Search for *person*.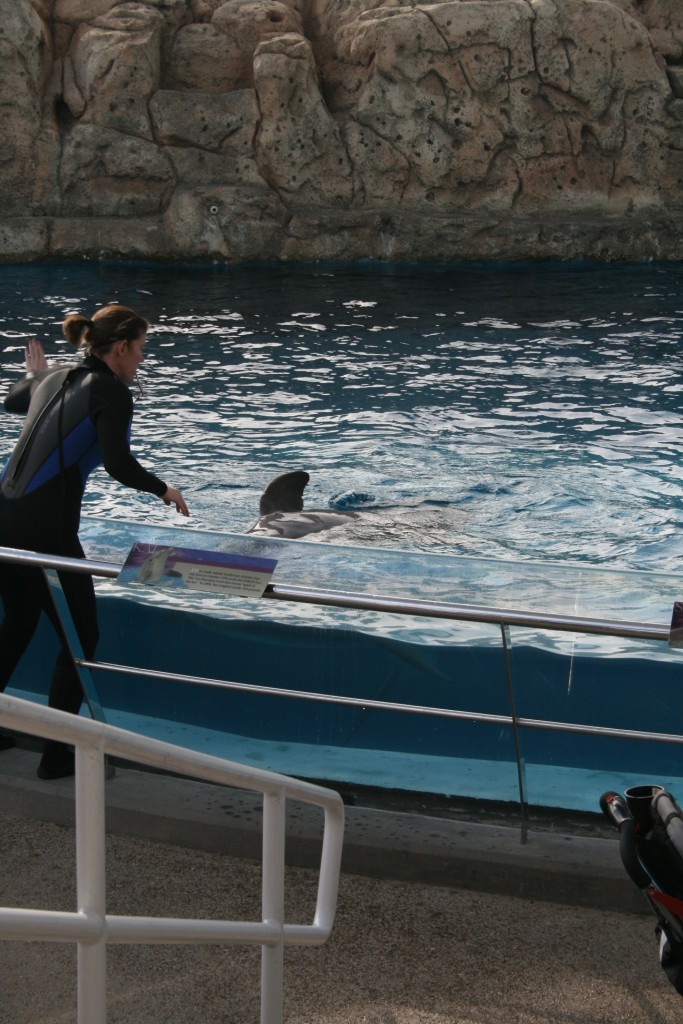
Found at locate(11, 270, 192, 719).
